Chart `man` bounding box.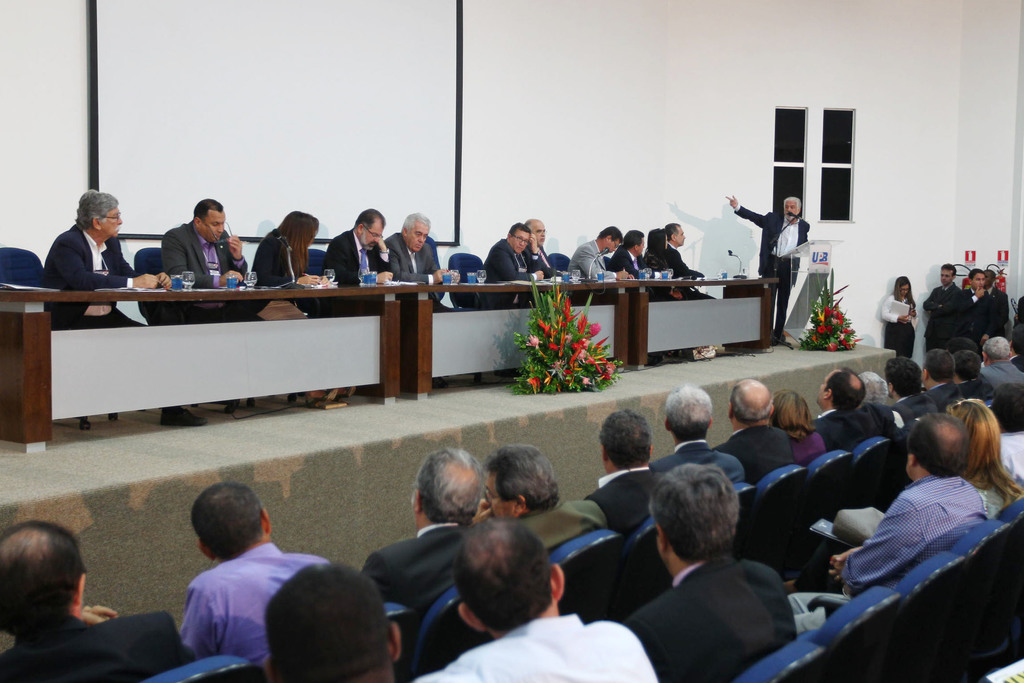
Charted: x1=173 y1=483 x2=332 y2=671.
